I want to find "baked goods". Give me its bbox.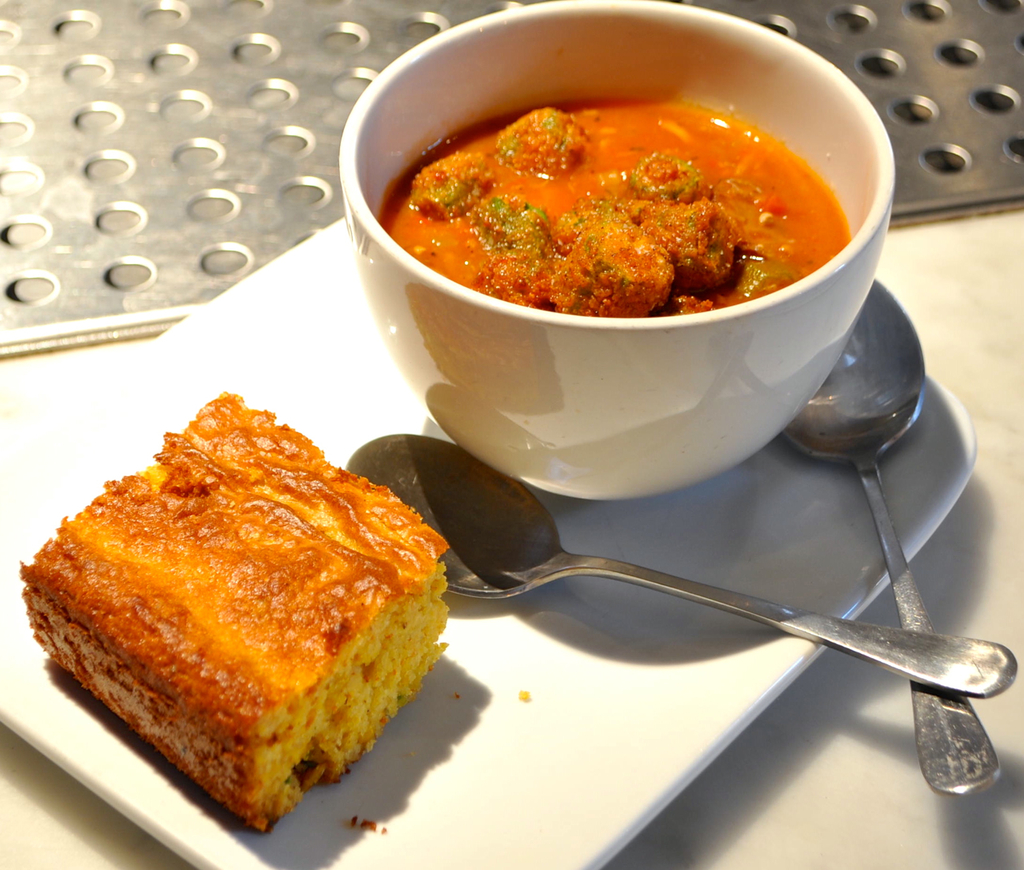
detection(28, 383, 434, 840).
